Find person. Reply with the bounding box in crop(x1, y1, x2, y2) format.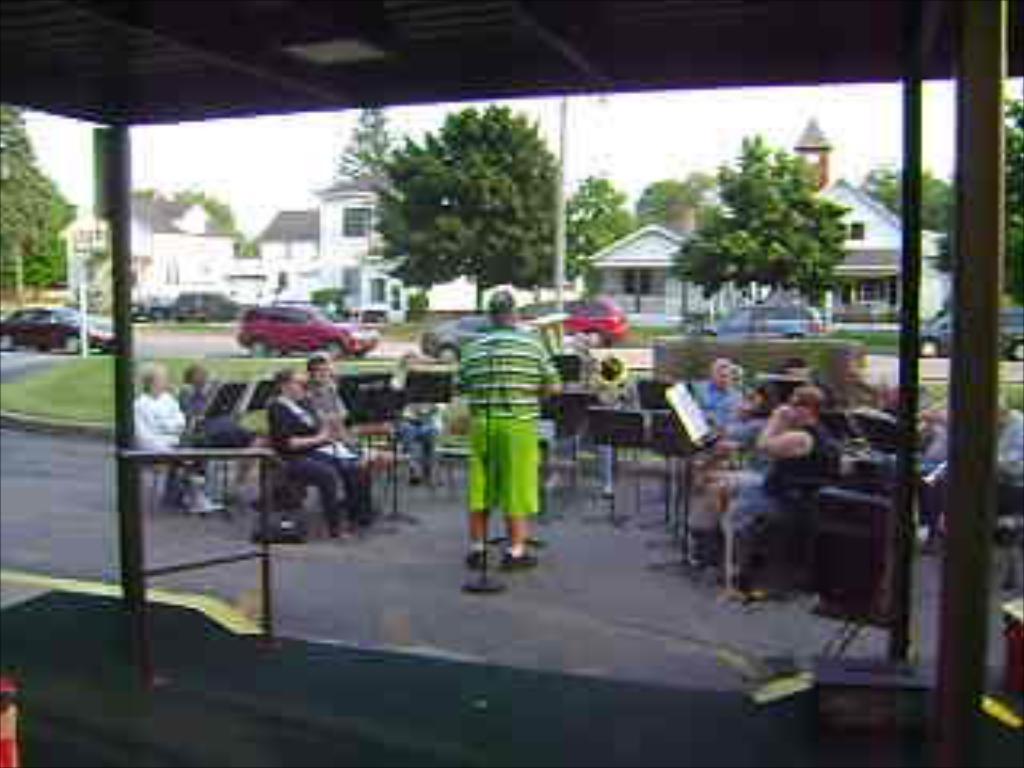
crop(720, 387, 842, 605).
